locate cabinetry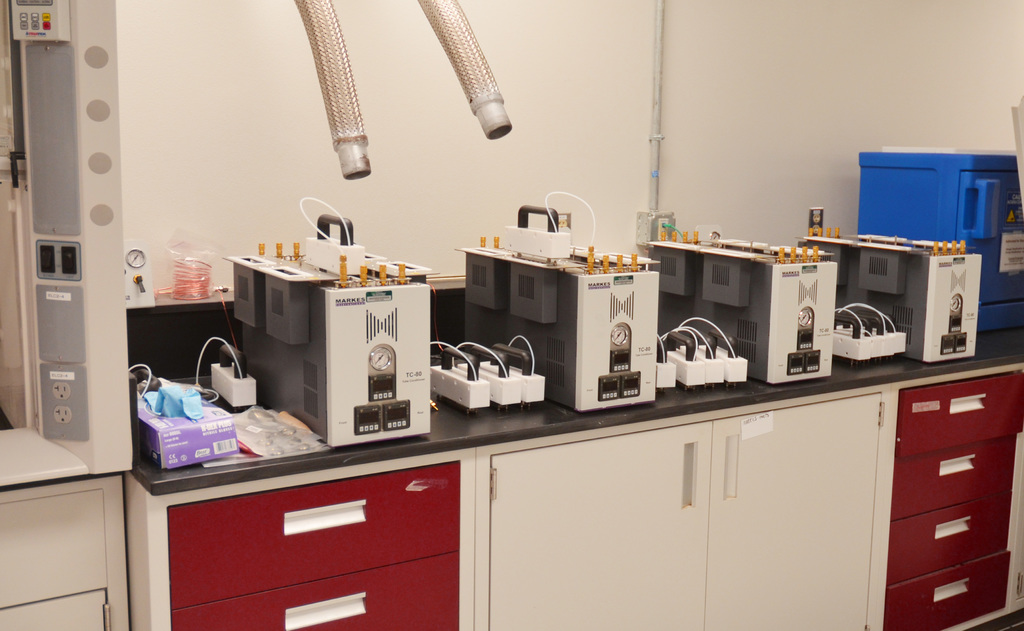
{"x1": 474, "y1": 394, "x2": 715, "y2": 630}
